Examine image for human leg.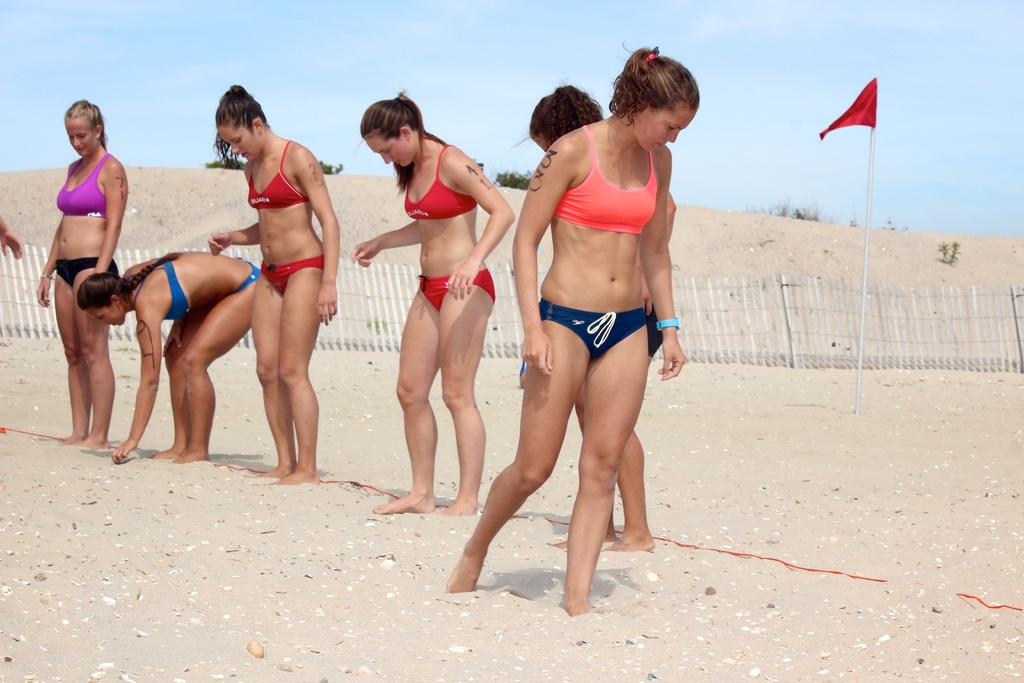
Examination result: <bbox>435, 274, 496, 516</bbox>.
